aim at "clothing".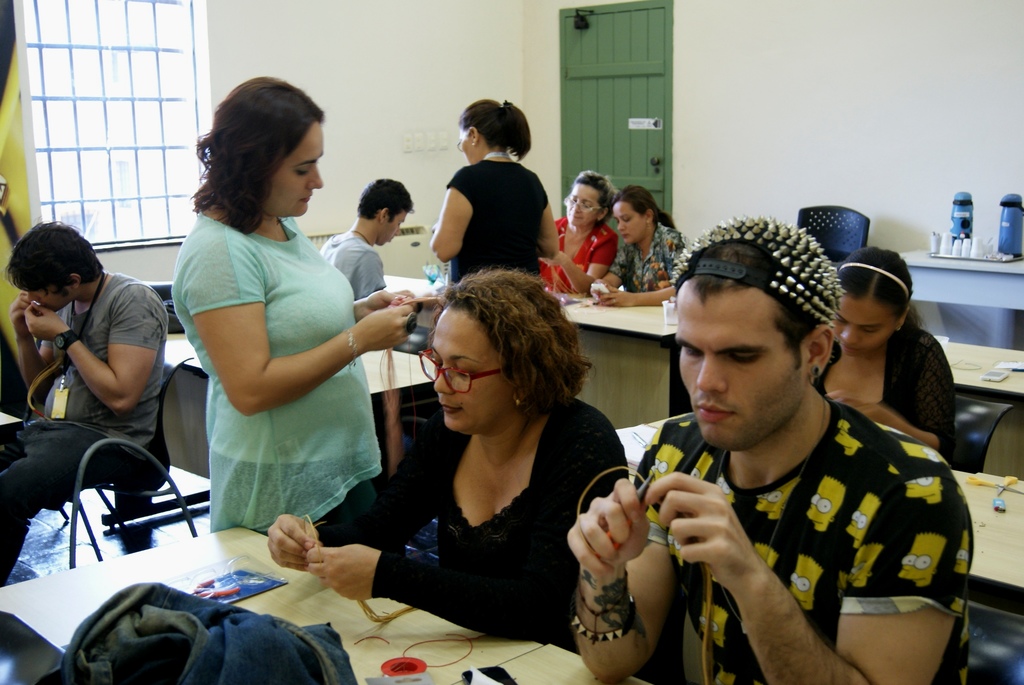
Aimed at 0,273,165,584.
